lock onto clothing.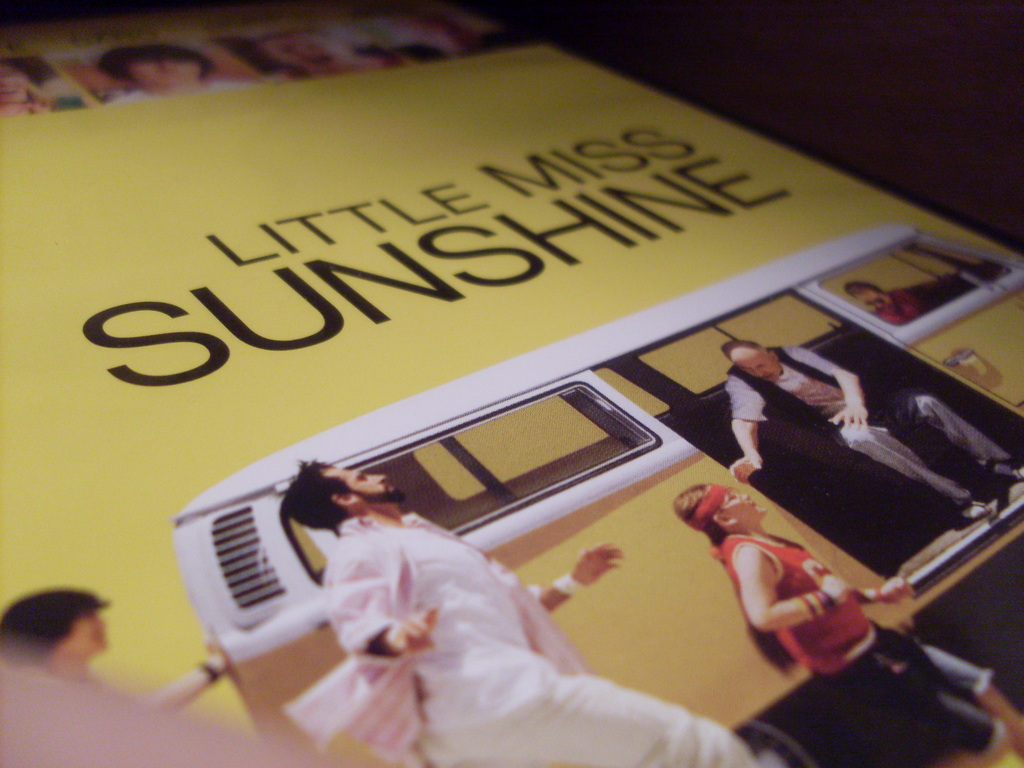
Locked: region(729, 344, 1019, 503).
